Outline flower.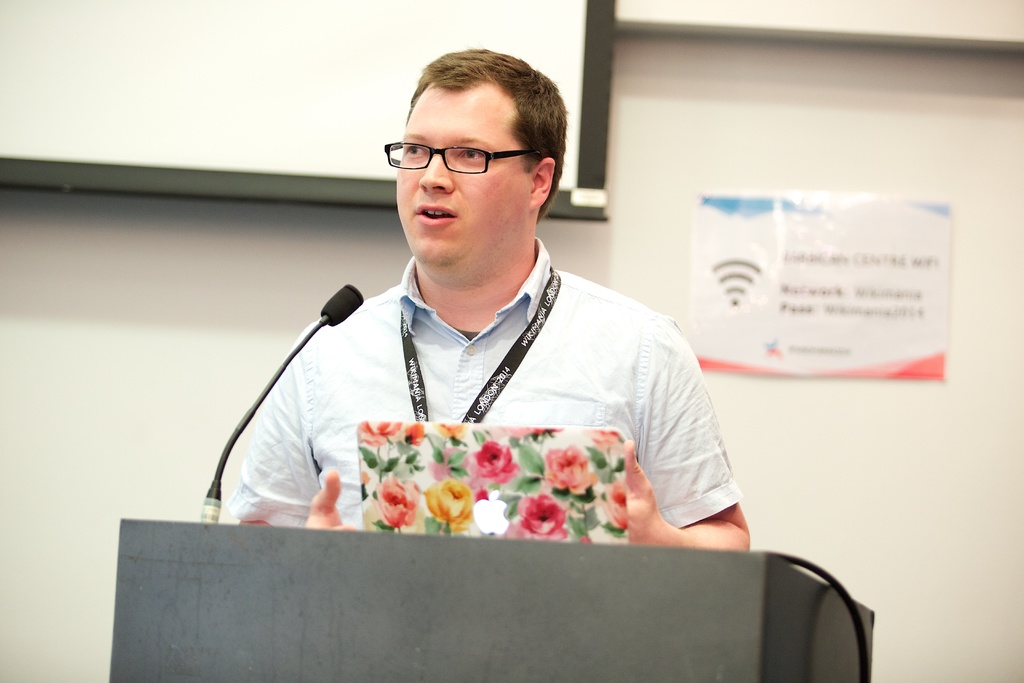
Outline: [x1=600, y1=482, x2=627, y2=531].
